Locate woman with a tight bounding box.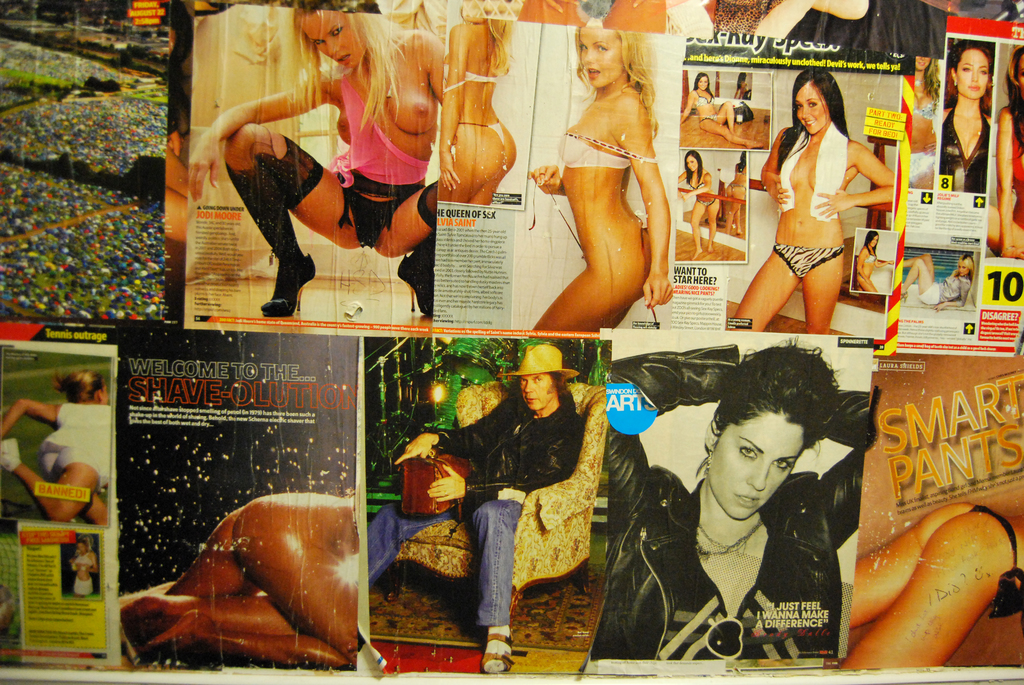
pyautogui.locateOnScreen(748, 74, 884, 345).
